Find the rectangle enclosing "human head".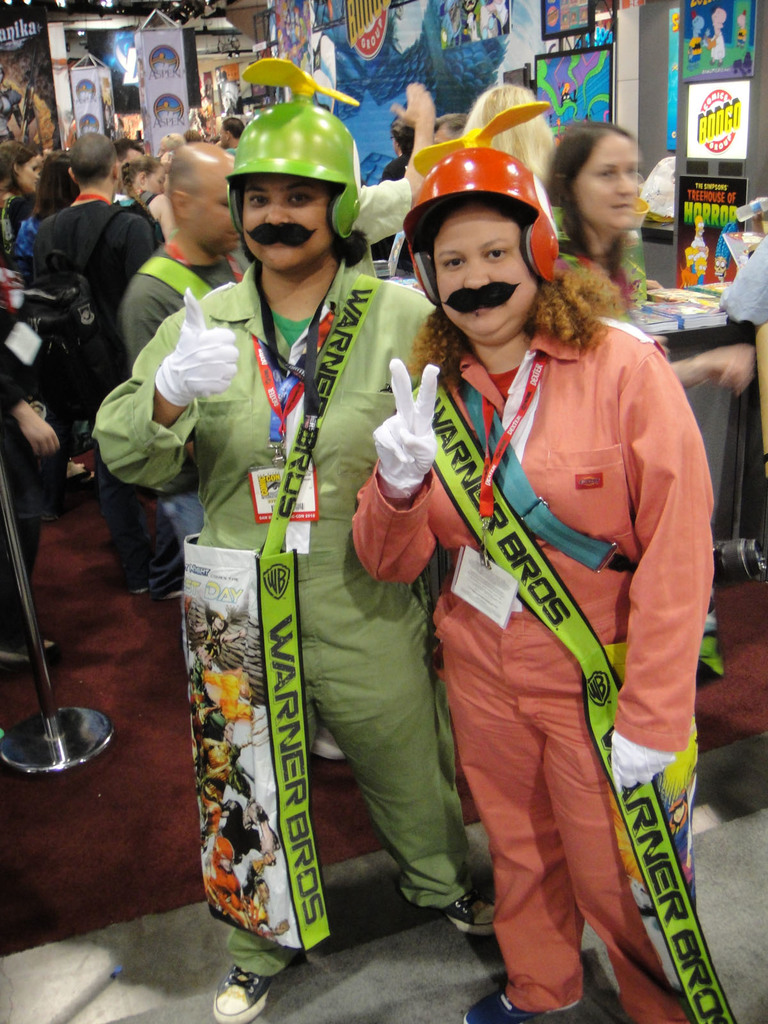
[x1=114, y1=134, x2=149, y2=170].
